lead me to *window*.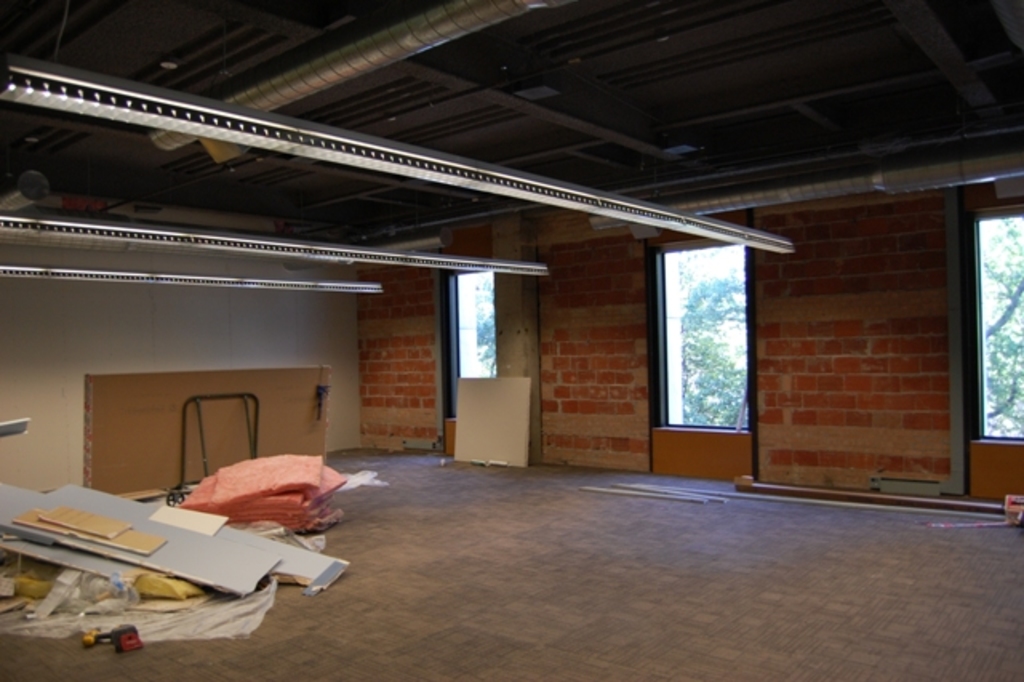
Lead to region(968, 202, 1019, 440).
